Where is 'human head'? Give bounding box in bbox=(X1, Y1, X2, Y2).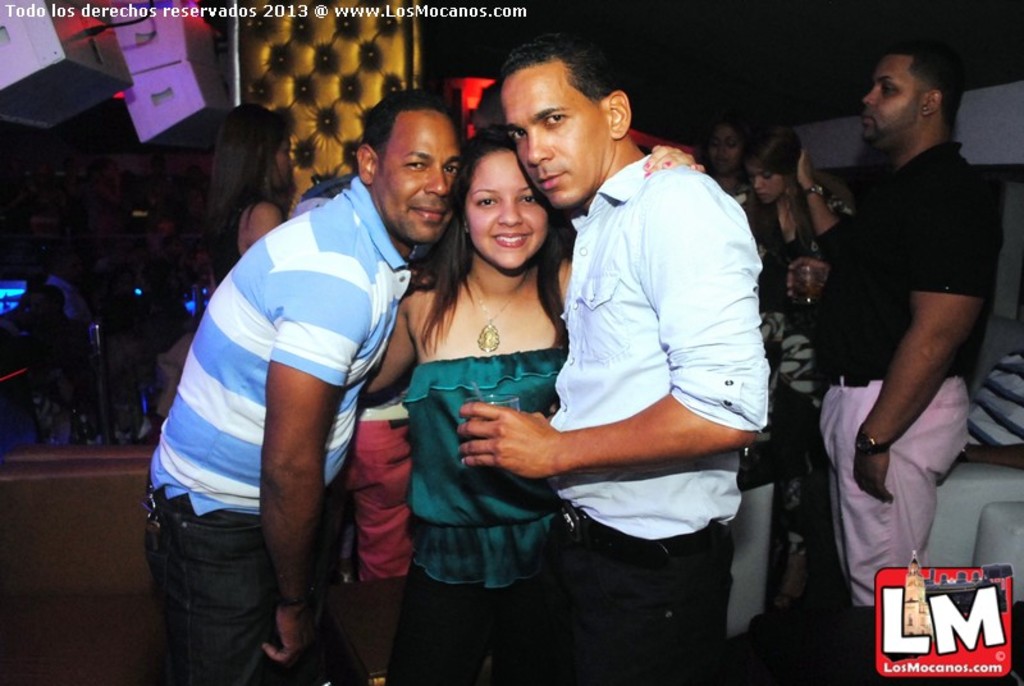
bbox=(704, 114, 755, 175).
